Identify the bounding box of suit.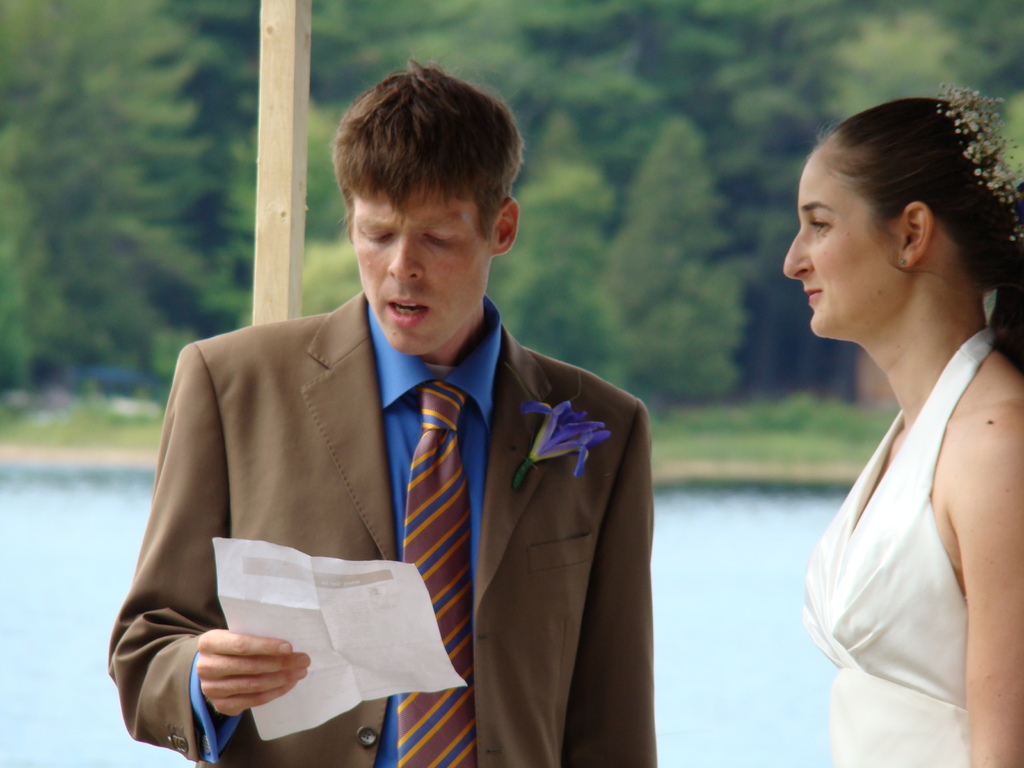
100, 285, 675, 767.
